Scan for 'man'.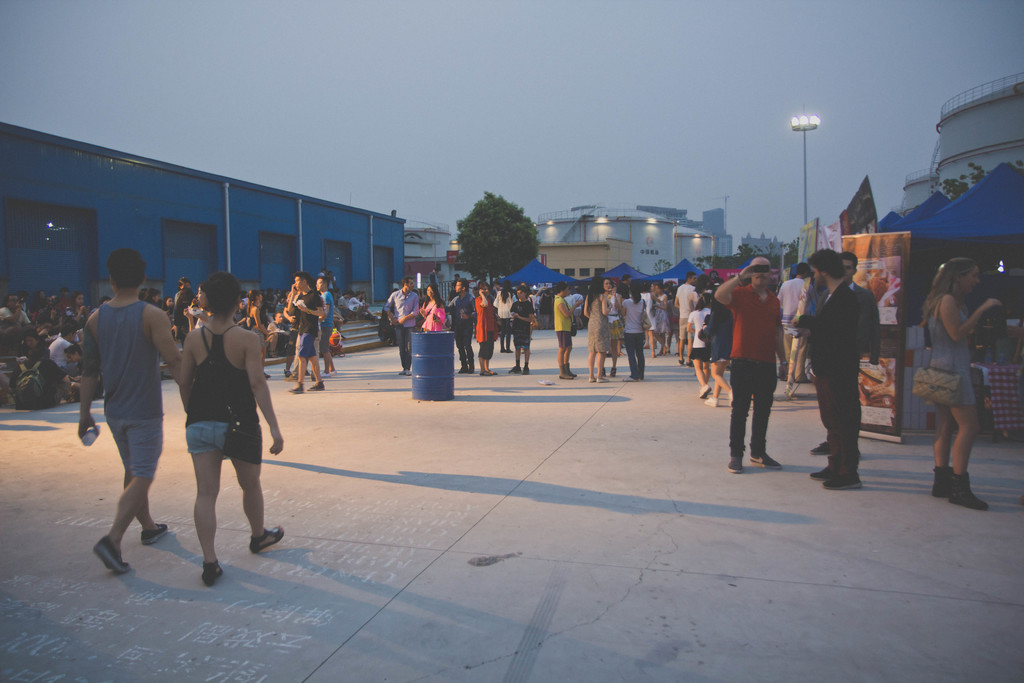
Scan result: rect(0, 293, 33, 331).
